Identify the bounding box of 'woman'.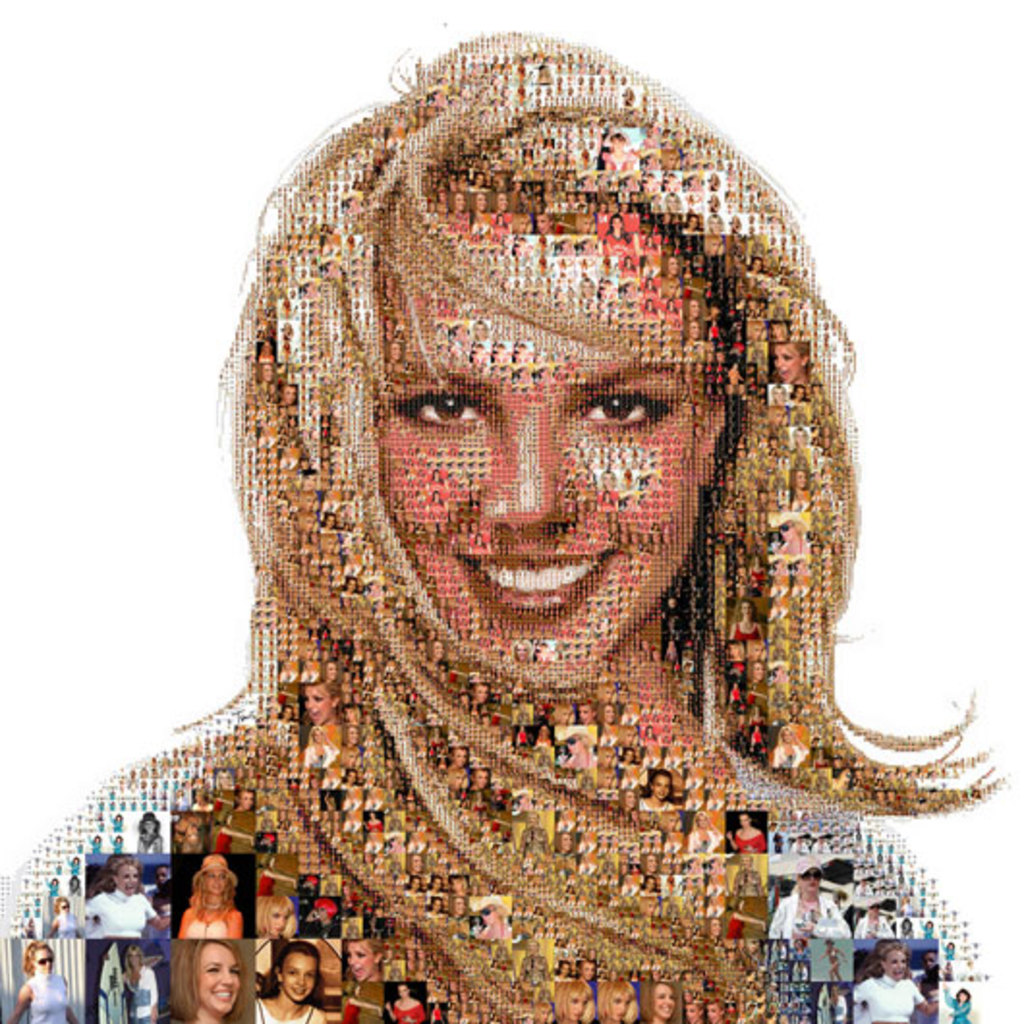
l=2, t=929, r=77, b=1022.
